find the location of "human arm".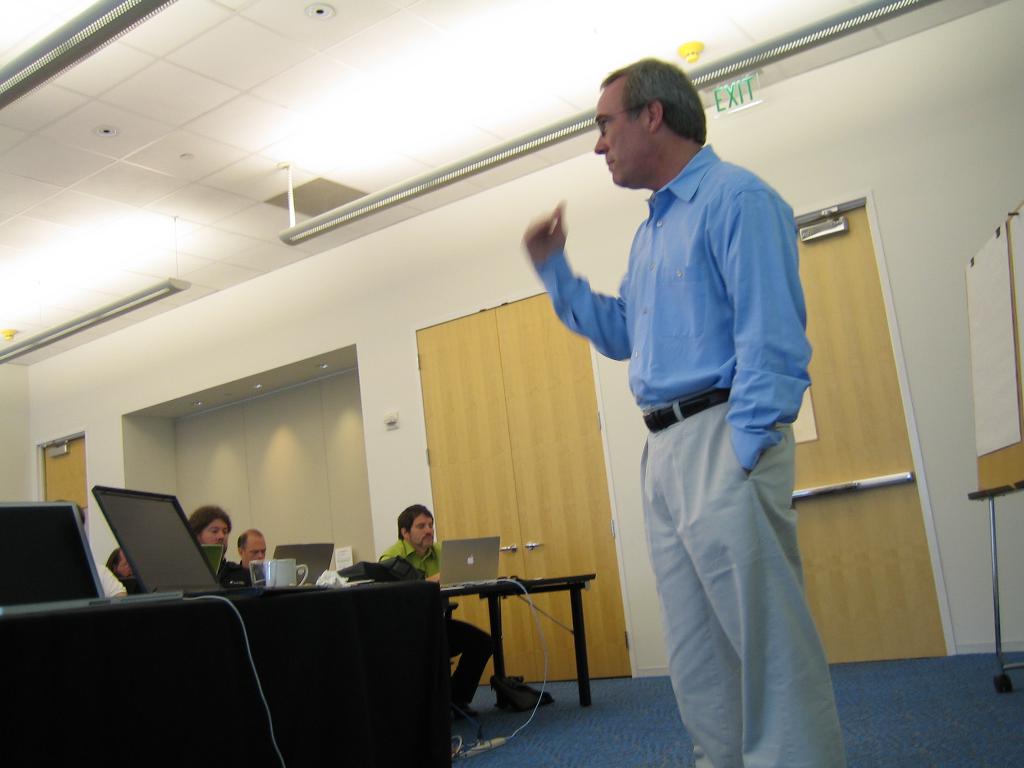
Location: x1=102, y1=565, x2=128, y2=604.
